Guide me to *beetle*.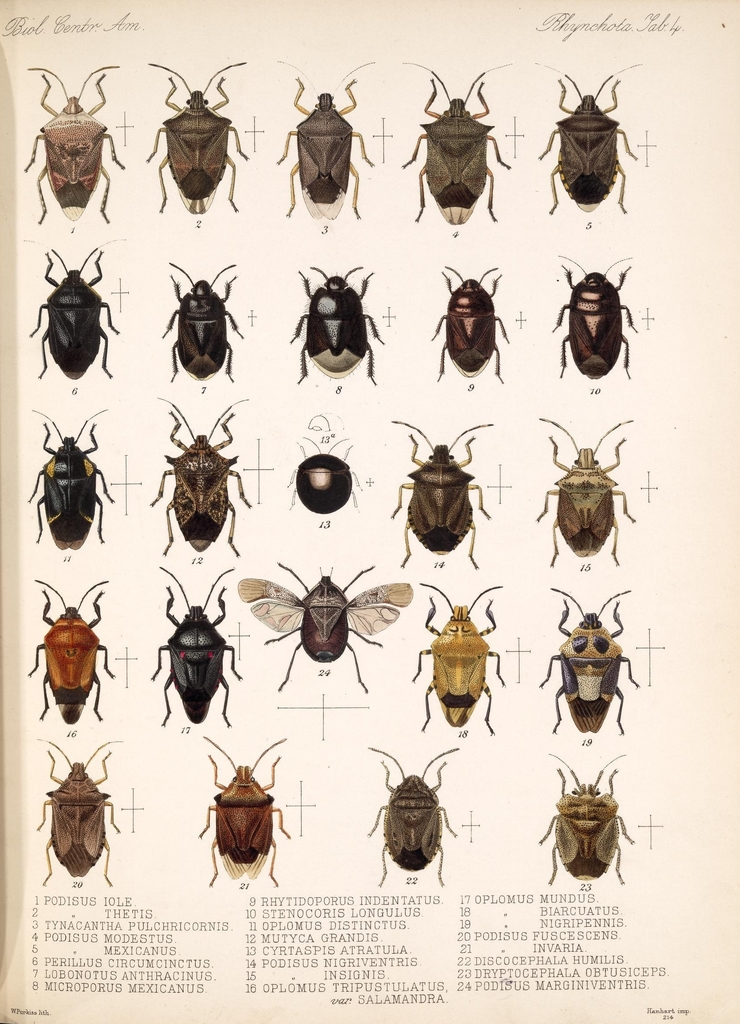
Guidance: 26/580/126/738.
